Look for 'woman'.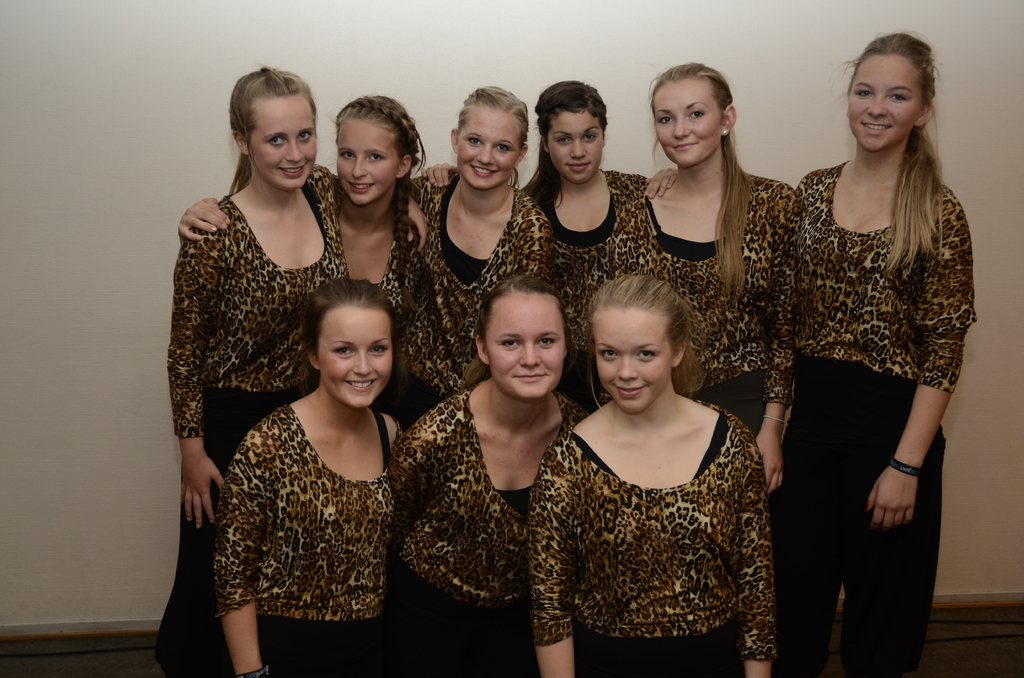
Found: bbox=(787, 28, 967, 669).
